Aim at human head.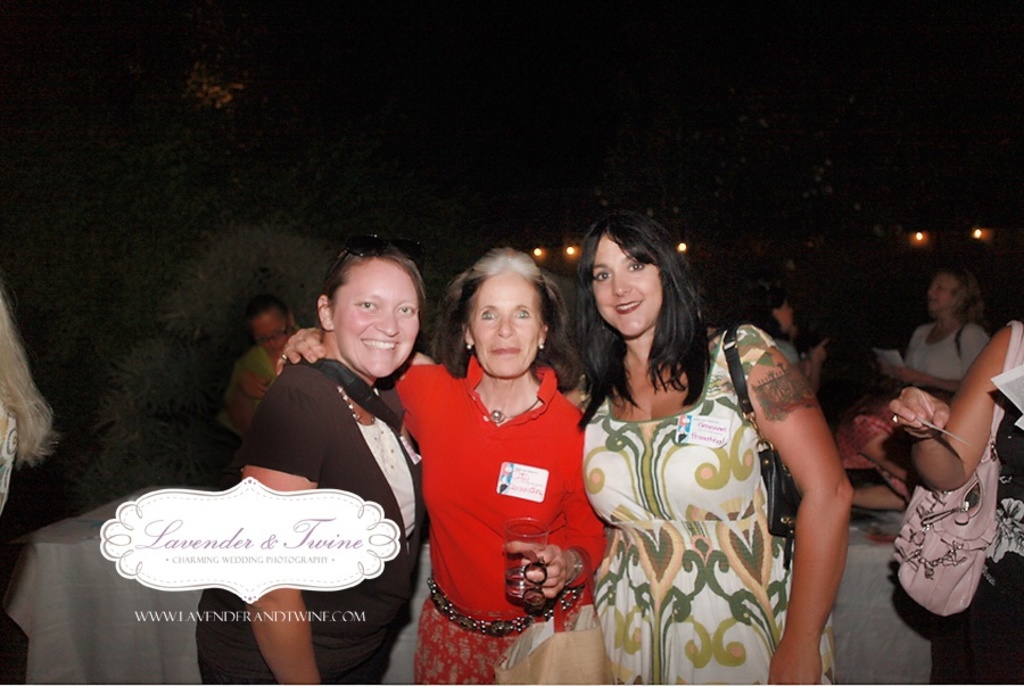
Aimed at <region>240, 296, 297, 357</region>.
